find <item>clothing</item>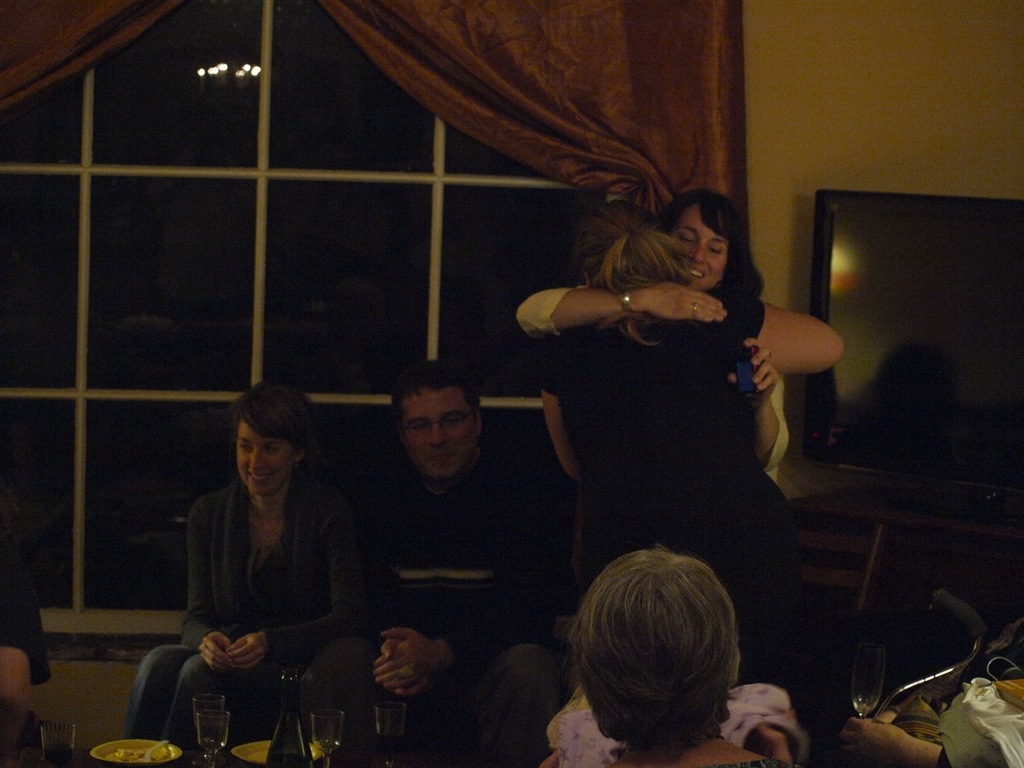
left=709, top=756, right=802, bottom=767
